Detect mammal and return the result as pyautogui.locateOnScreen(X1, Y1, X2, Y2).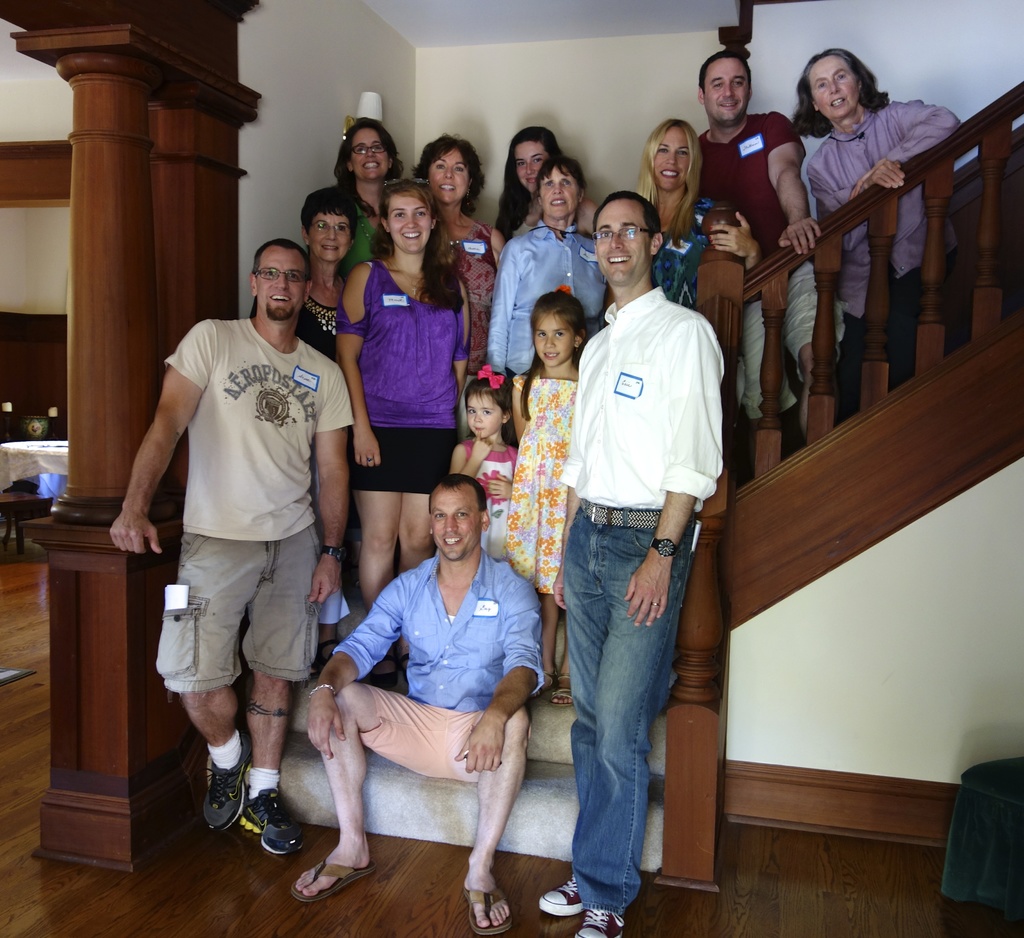
pyautogui.locateOnScreen(797, 45, 968, 398).
